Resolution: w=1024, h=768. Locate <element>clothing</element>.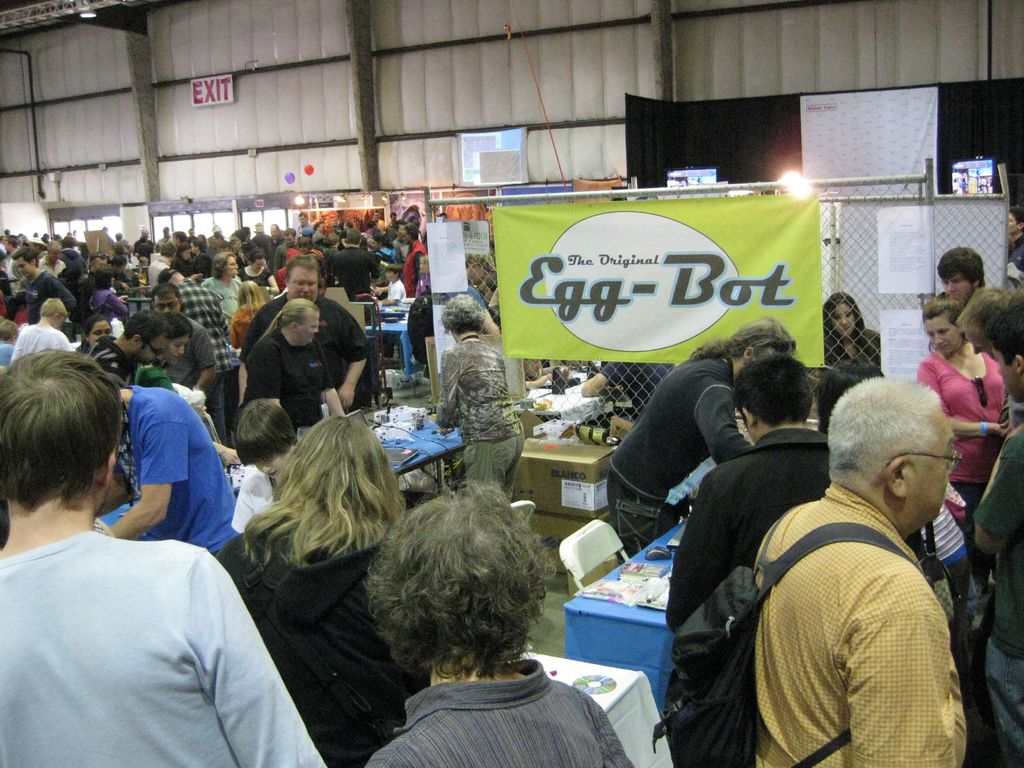
[left=374, top=243, right=396, bottom=263].
